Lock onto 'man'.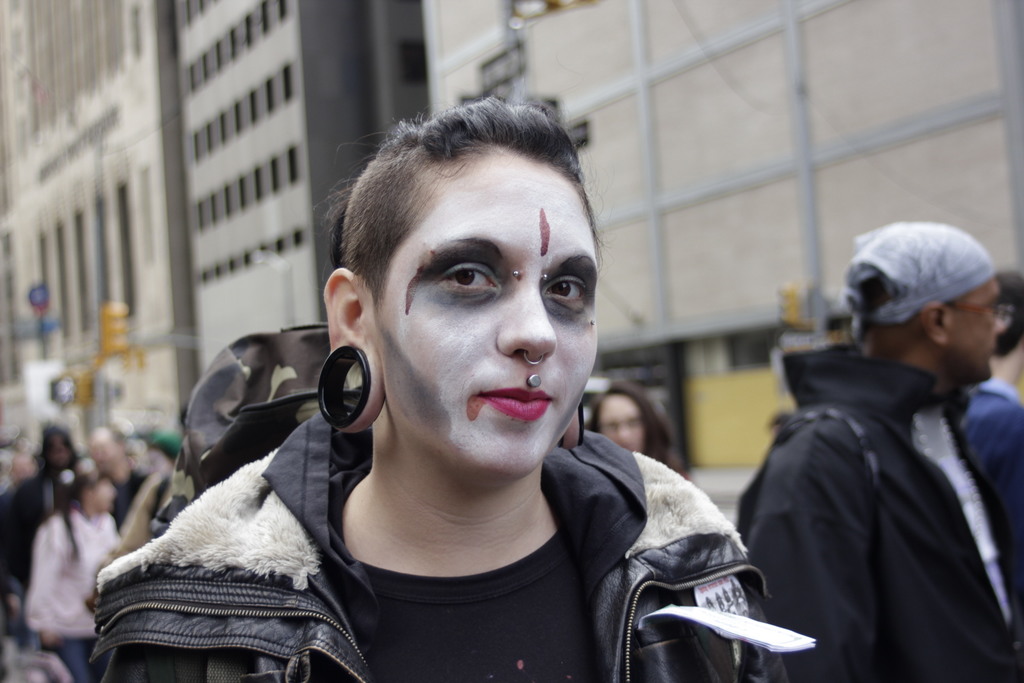
Locked: {"x1": 732, "y1": 213, "x2": 1023, "y2": 666}.
